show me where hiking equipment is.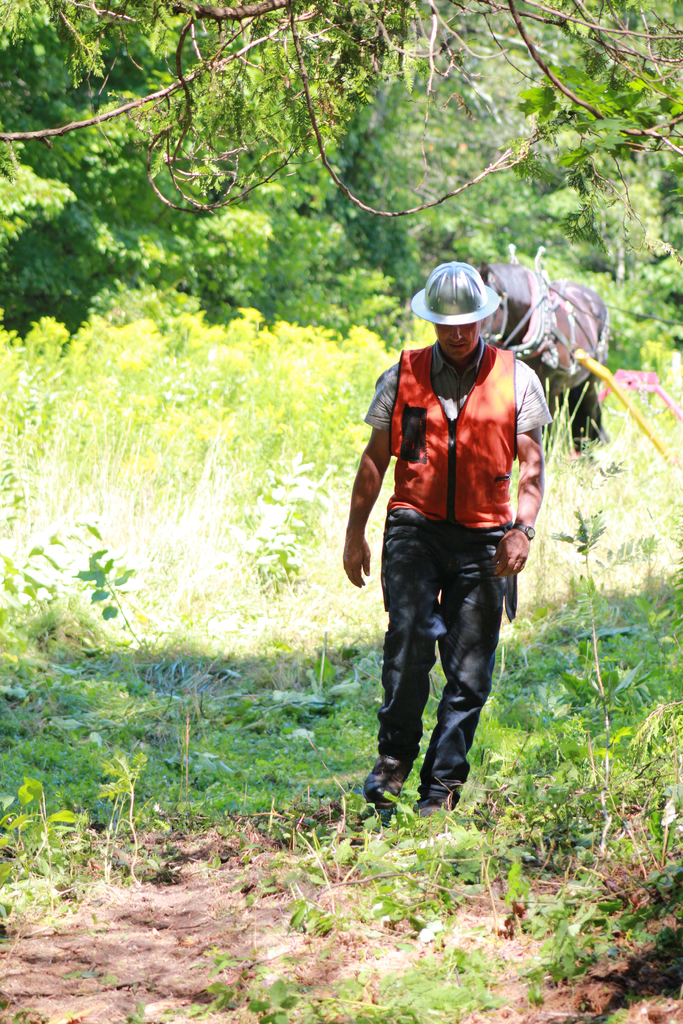
hiking equipment is at [409,260,503,363].
